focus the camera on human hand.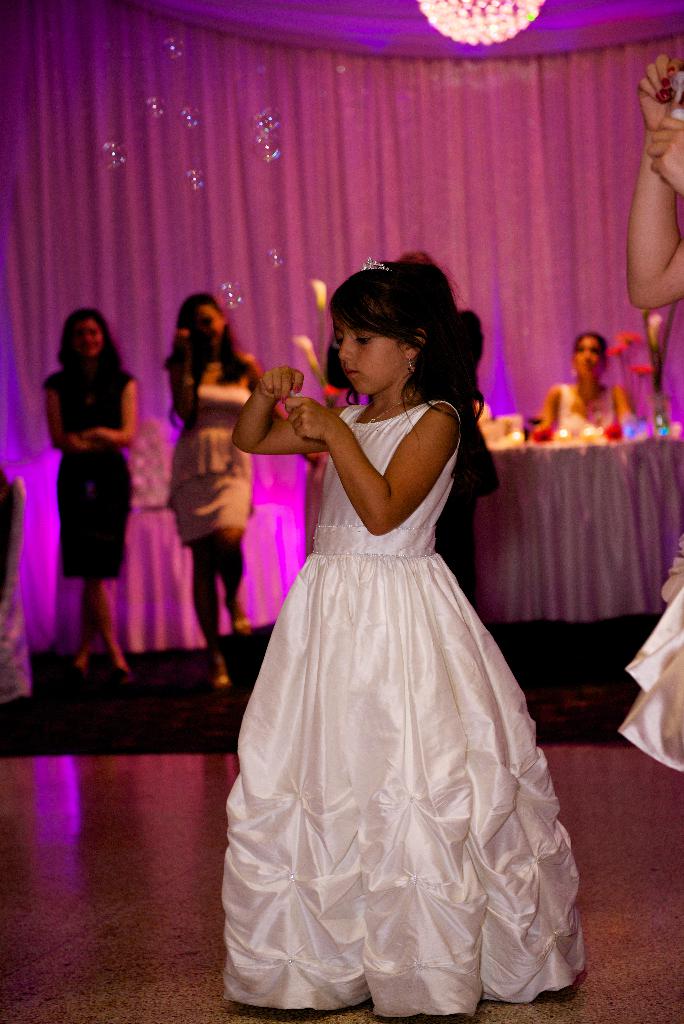
Focus region: [x1=240, y1=365, x2=332, y2=445].
